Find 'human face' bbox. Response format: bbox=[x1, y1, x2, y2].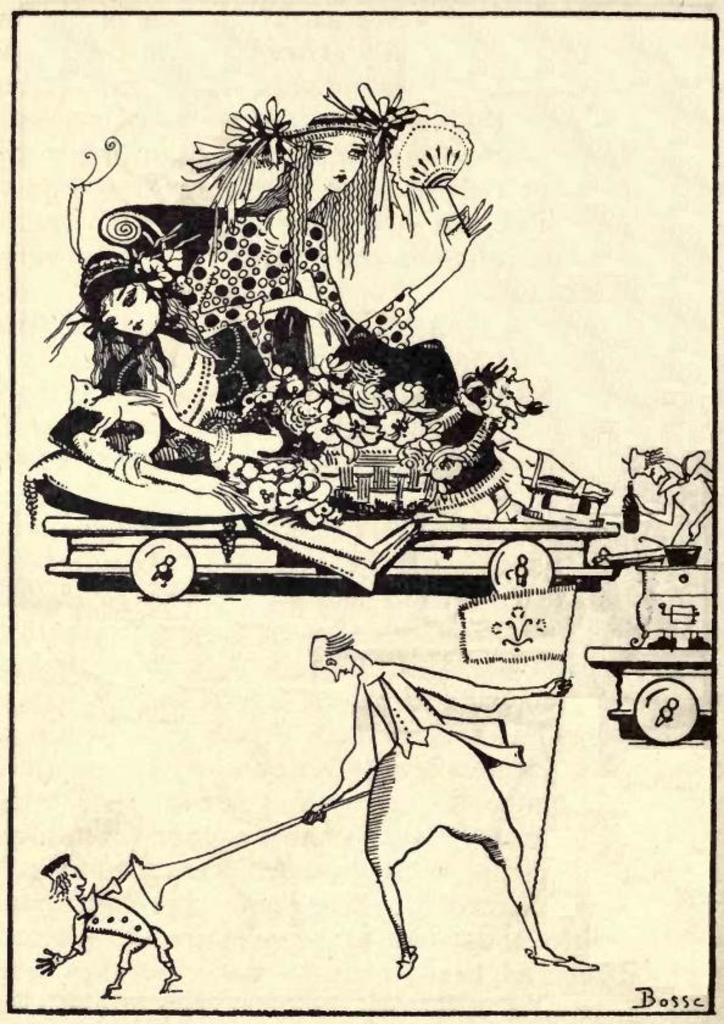
bbox=[312, 123, 377, 189].
